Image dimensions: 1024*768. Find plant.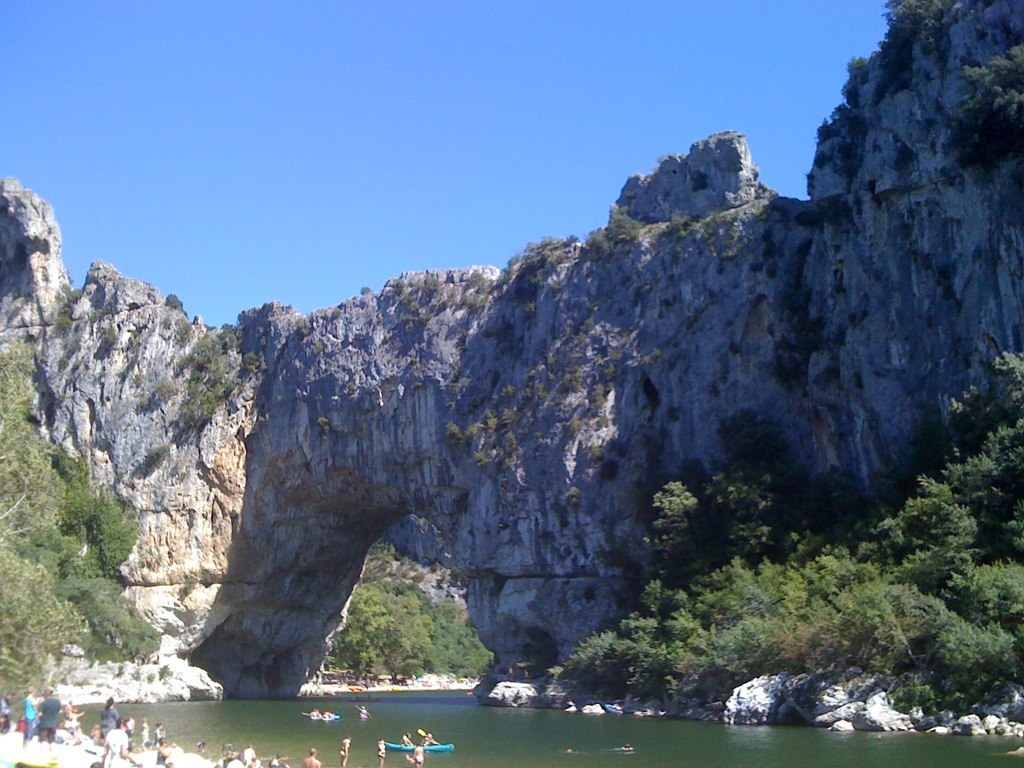
pyautogui.locateOnScreen(165, 288, 184, 320).
